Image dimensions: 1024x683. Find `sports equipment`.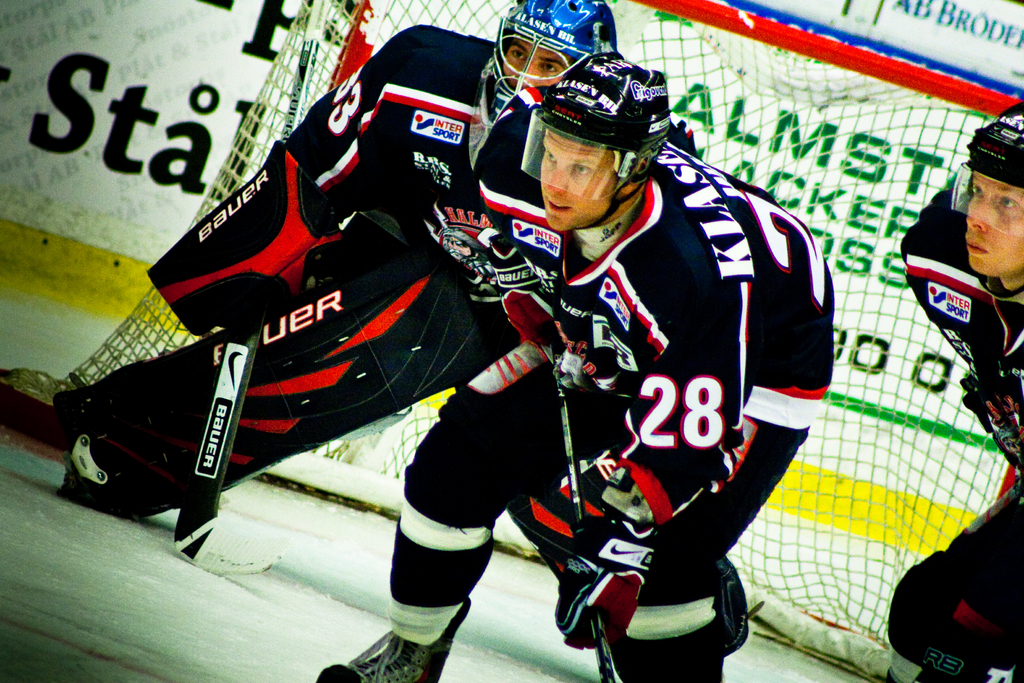
522 51 670 230.
